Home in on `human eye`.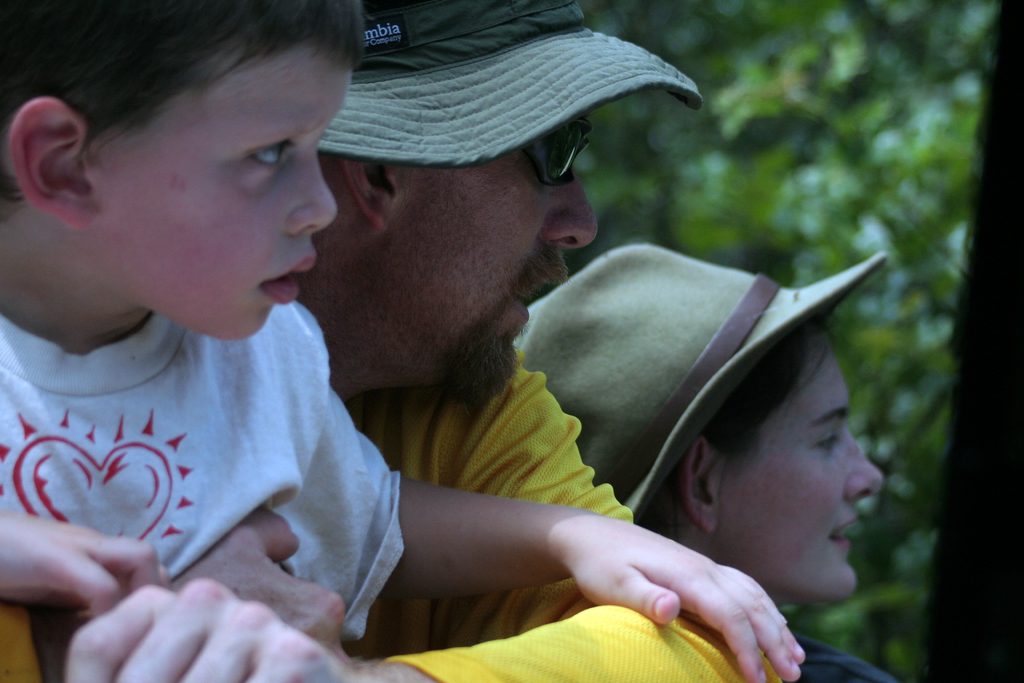
Homed in at box(232, 132, 309, 179).
